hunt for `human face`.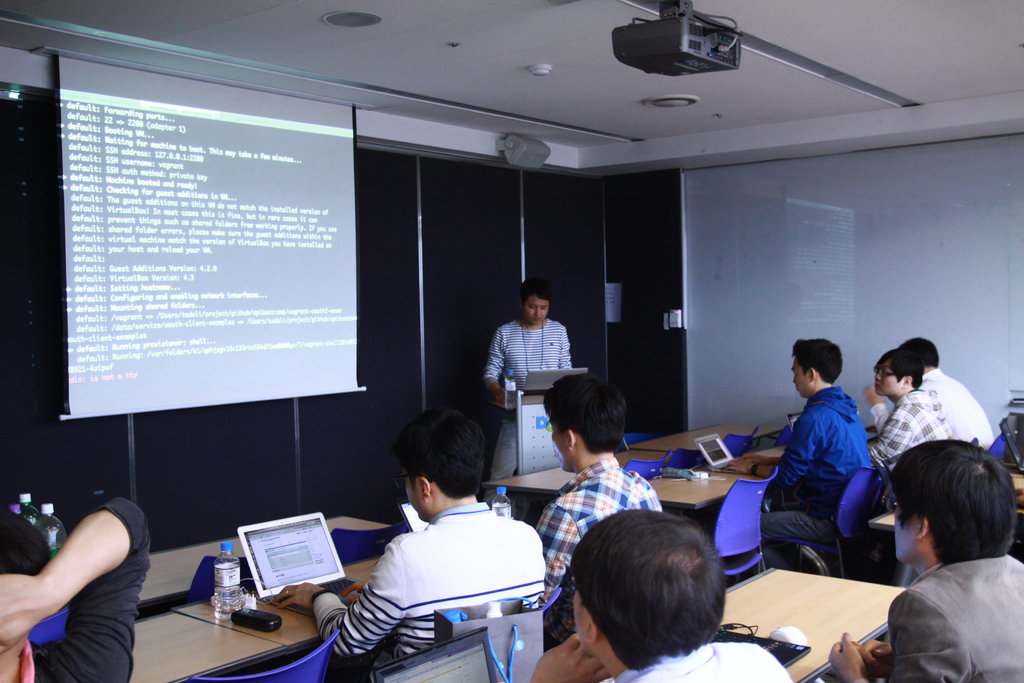
Hunted down at [left=523, top=295, right=549, bottom=324].
